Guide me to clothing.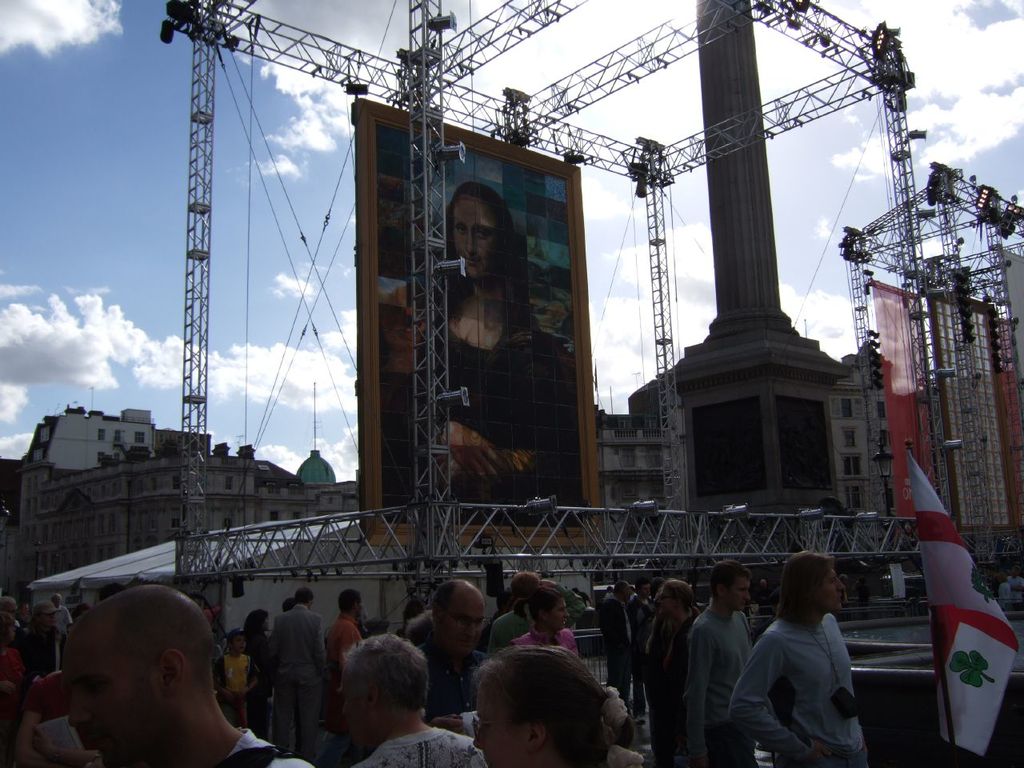
Guidance: box(504, 627, 580, 659).
